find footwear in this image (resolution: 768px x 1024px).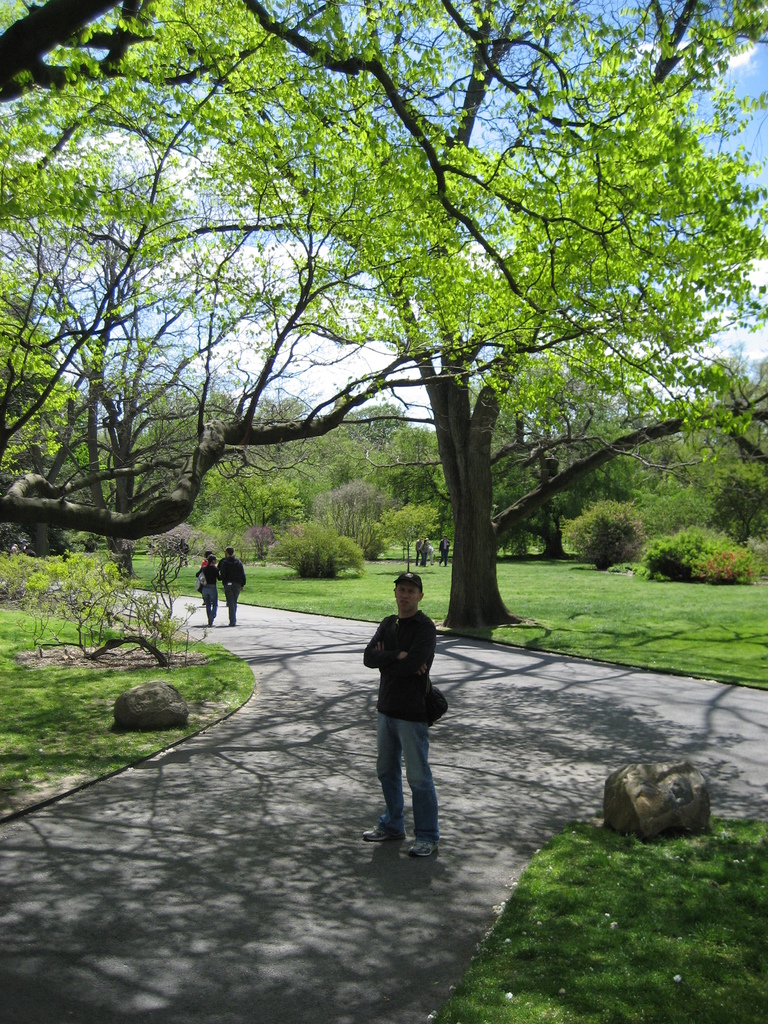
x1=362 y1=825 x2=399 y2=849.
